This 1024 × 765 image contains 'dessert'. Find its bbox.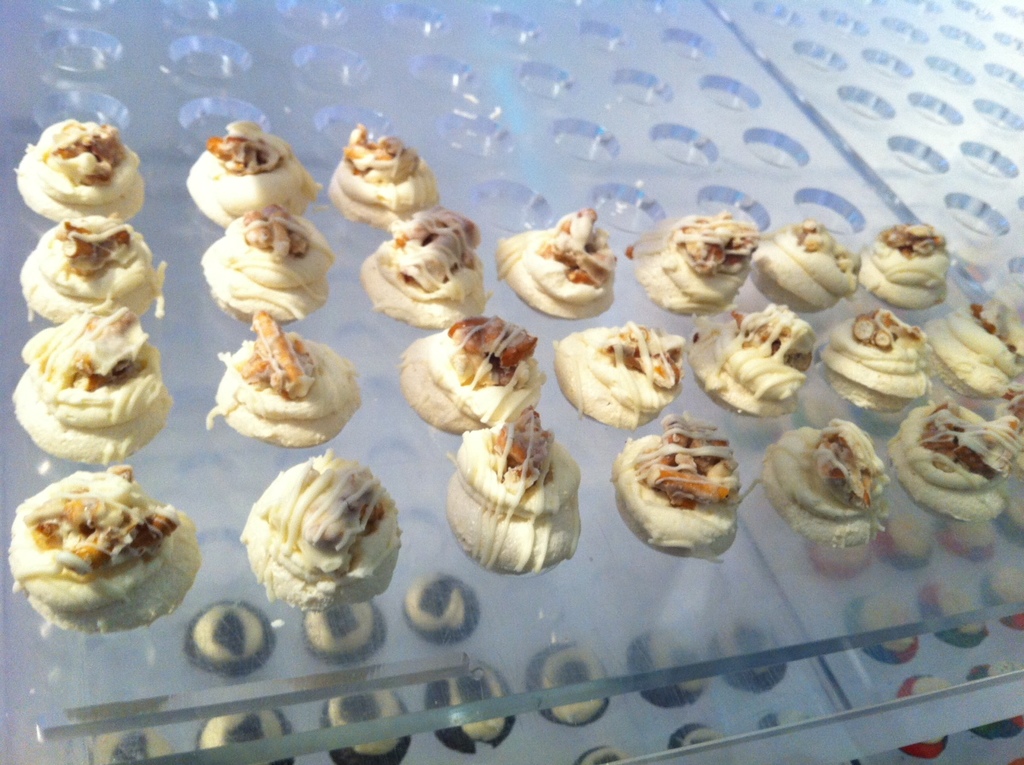
BBox(202, 315, 356, 441).
